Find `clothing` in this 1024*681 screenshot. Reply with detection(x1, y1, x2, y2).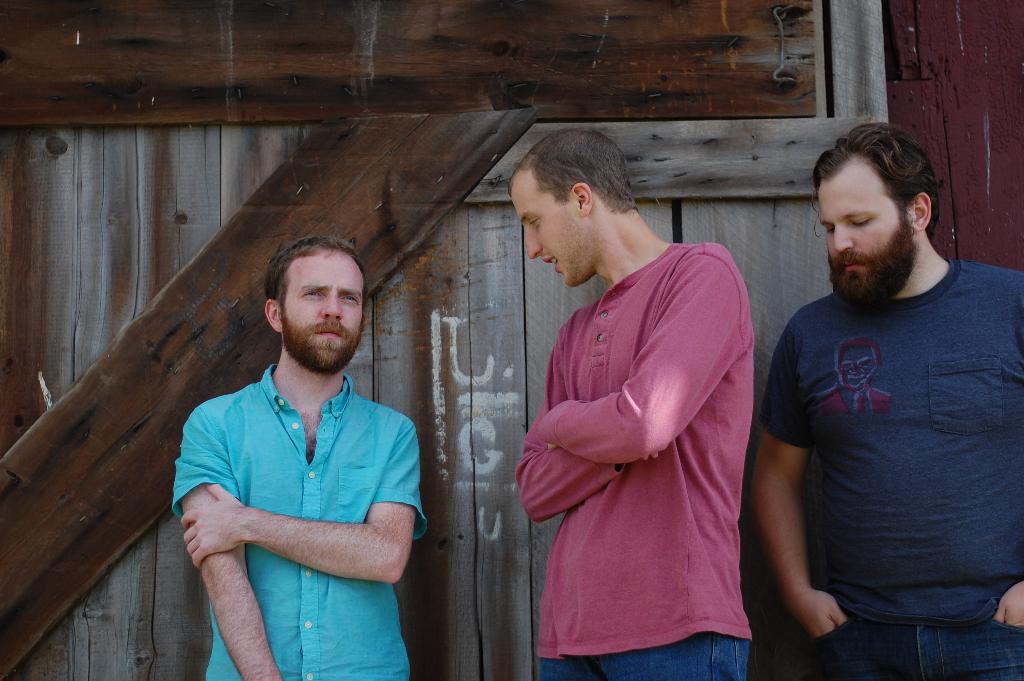
detection(760, 255, 1023, 680).
